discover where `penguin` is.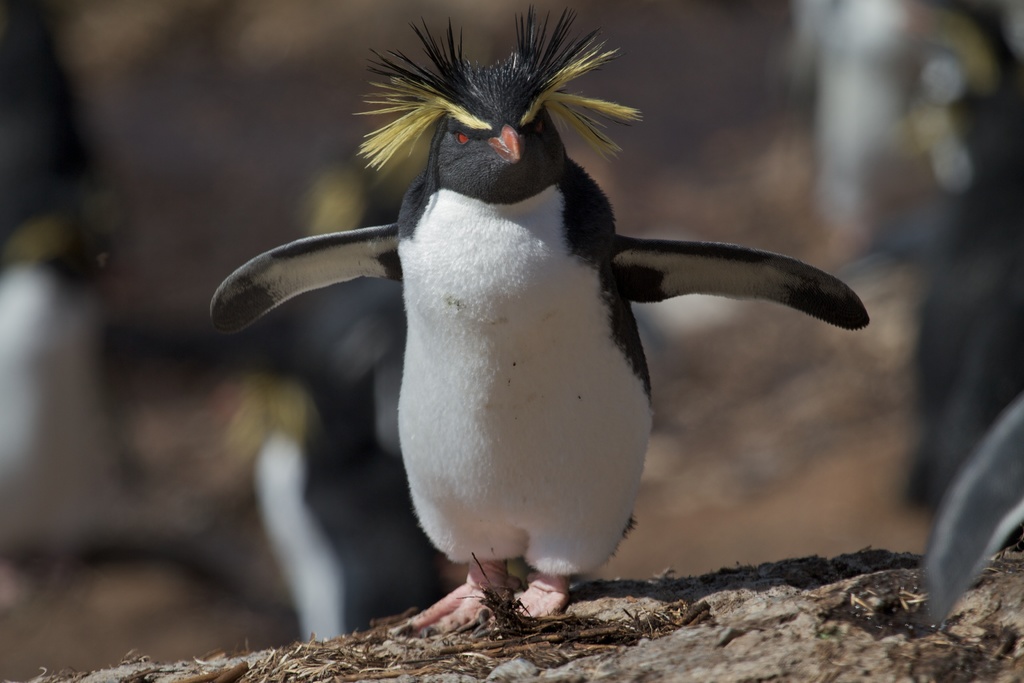
Discovered at detection(229, 370, 443, 646).
